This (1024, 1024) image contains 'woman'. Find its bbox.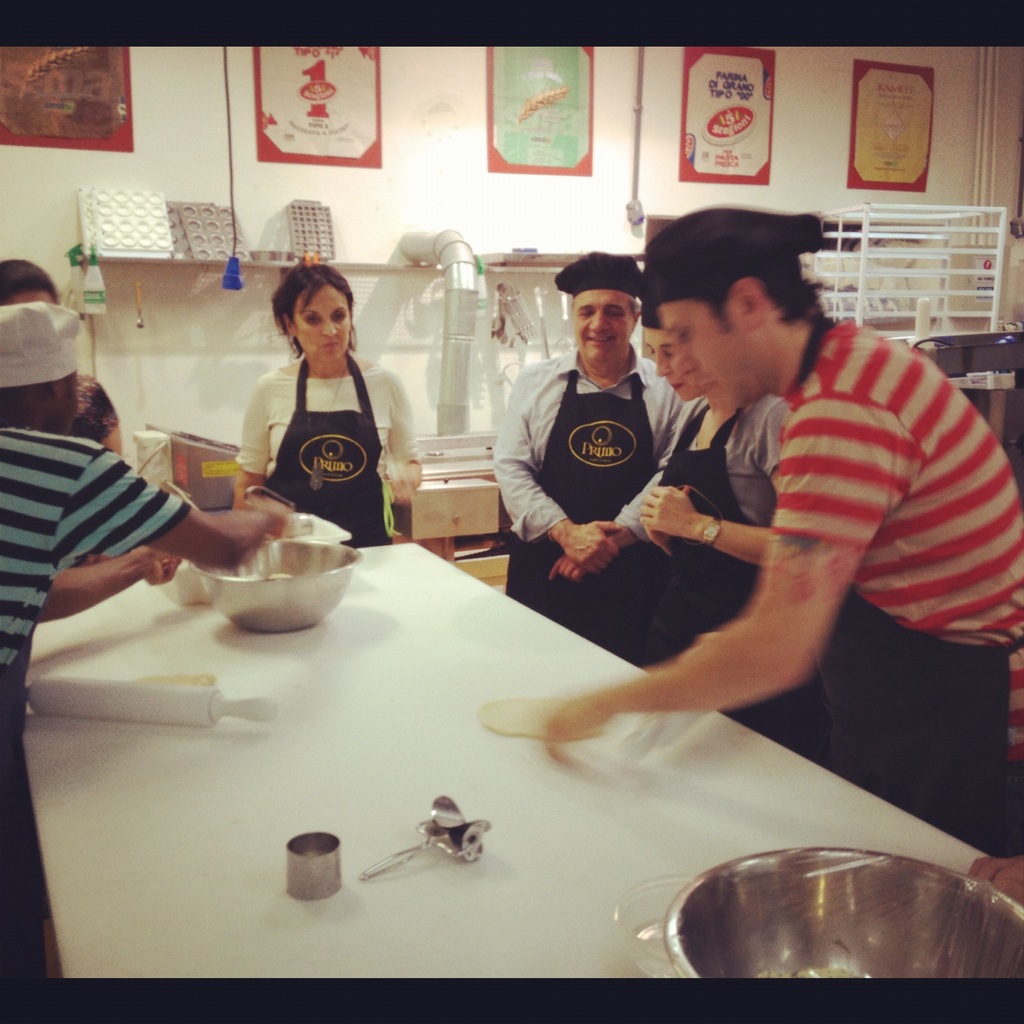
(631, 314, 813, 745).
